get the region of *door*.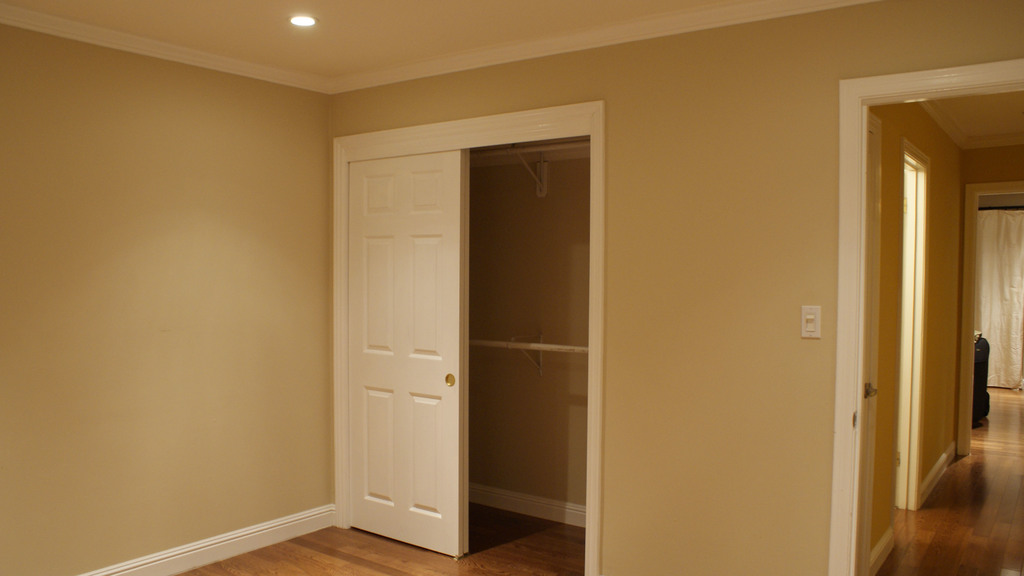
(left=346, top=150, right=465, bottom=562).
